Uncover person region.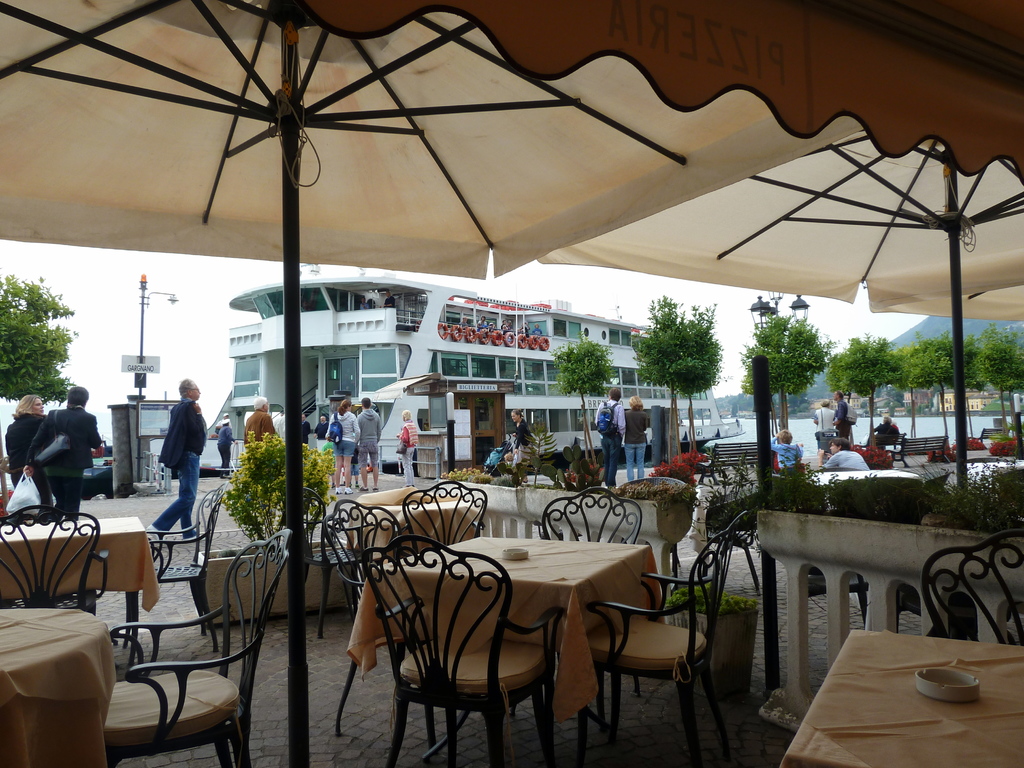
Uncovered: {"x1": 513, "y1": 408, "x2": 529, "y2": 485}.
